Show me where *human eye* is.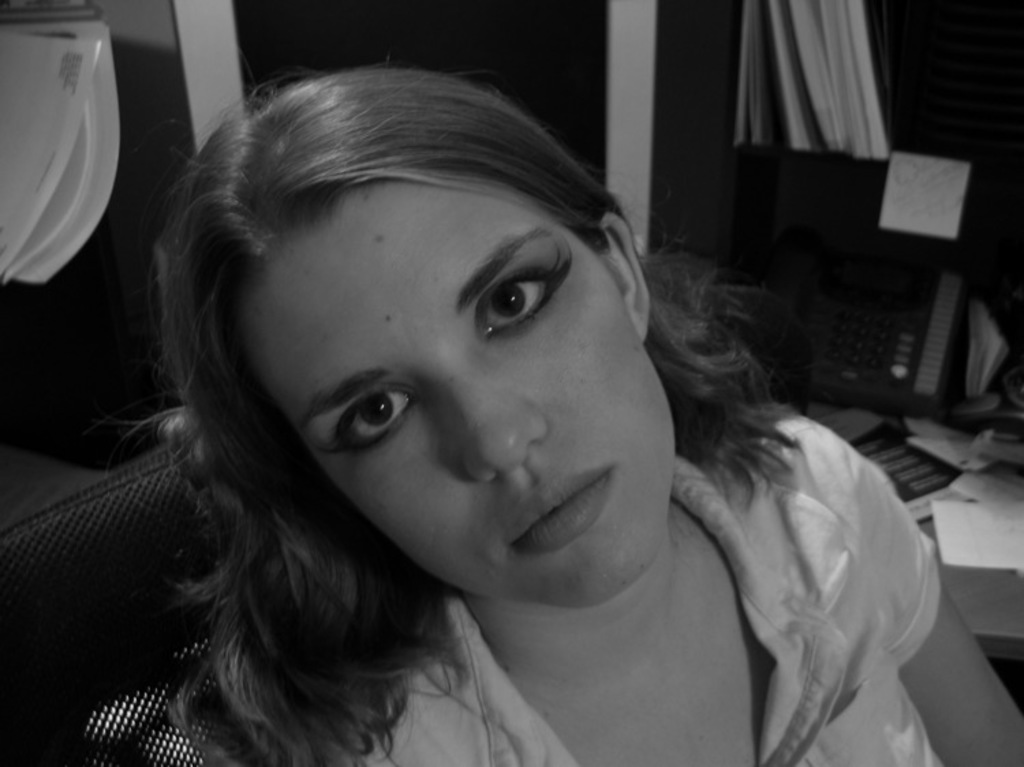
*human eye* is at detection(478, 252, 579, 340).
